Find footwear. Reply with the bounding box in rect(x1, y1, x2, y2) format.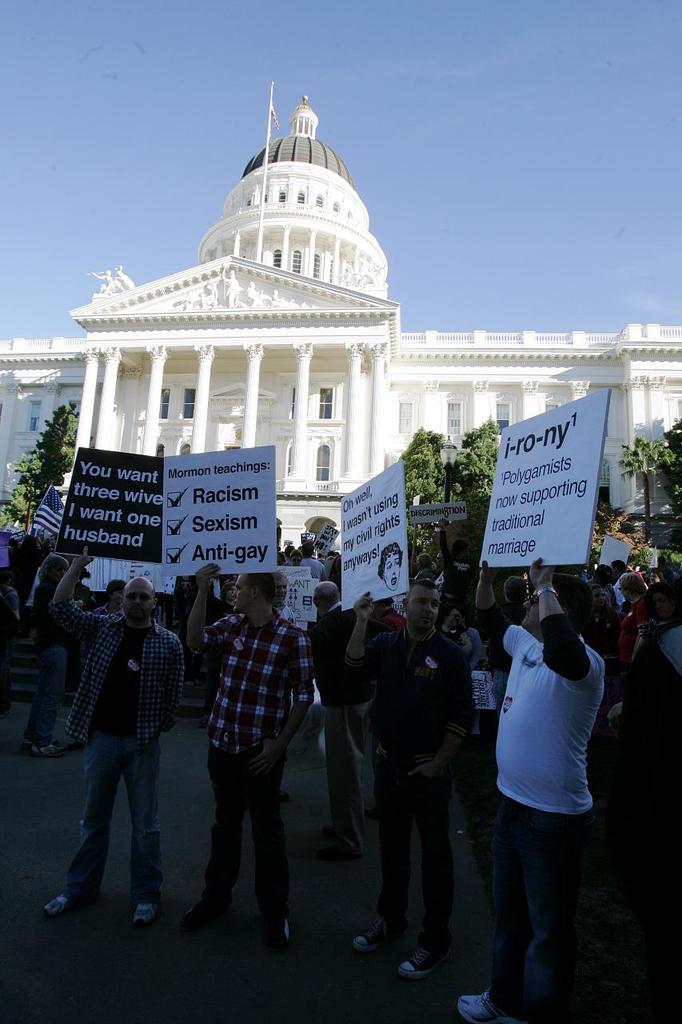
rect(175, 907, 217, 926).
